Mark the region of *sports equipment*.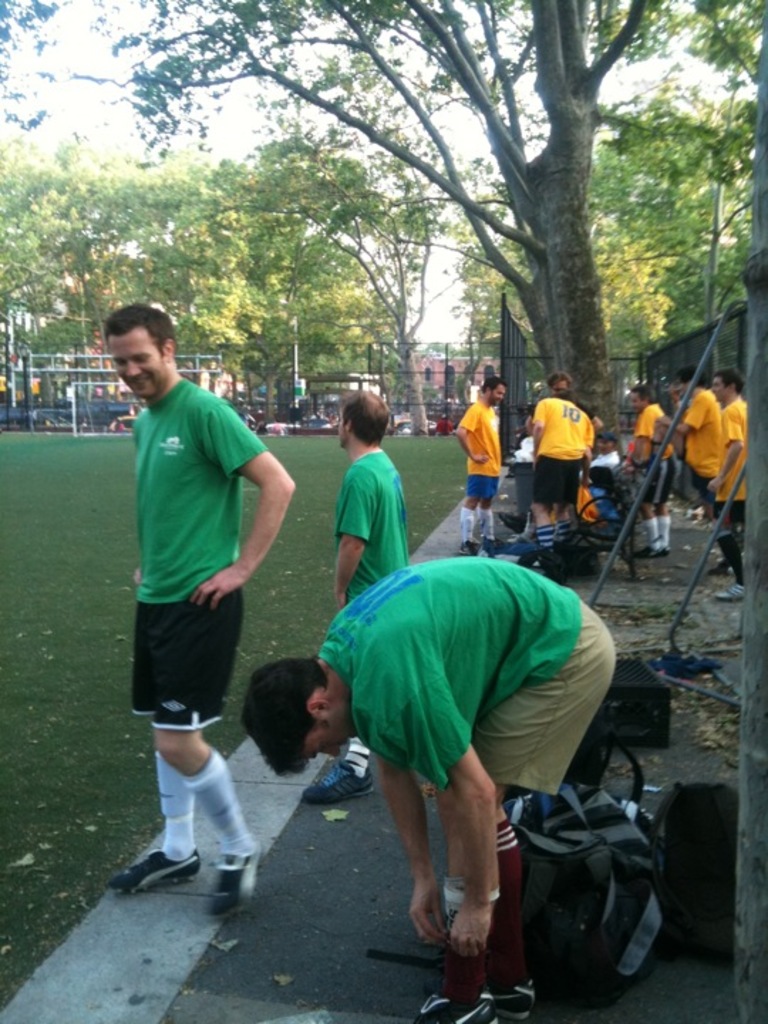
Region: [left=631, top=402, right=677, bottom=505].
